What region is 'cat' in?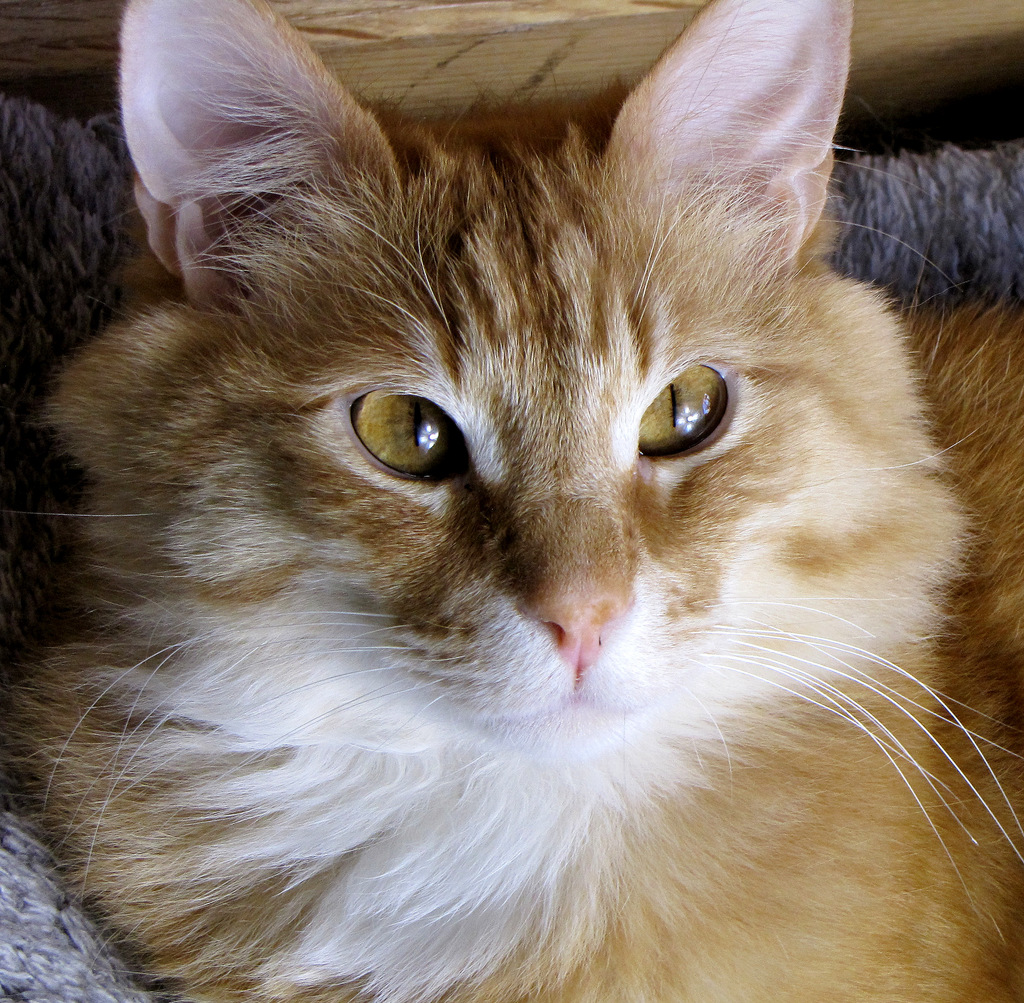
13:0:1023:1002.
